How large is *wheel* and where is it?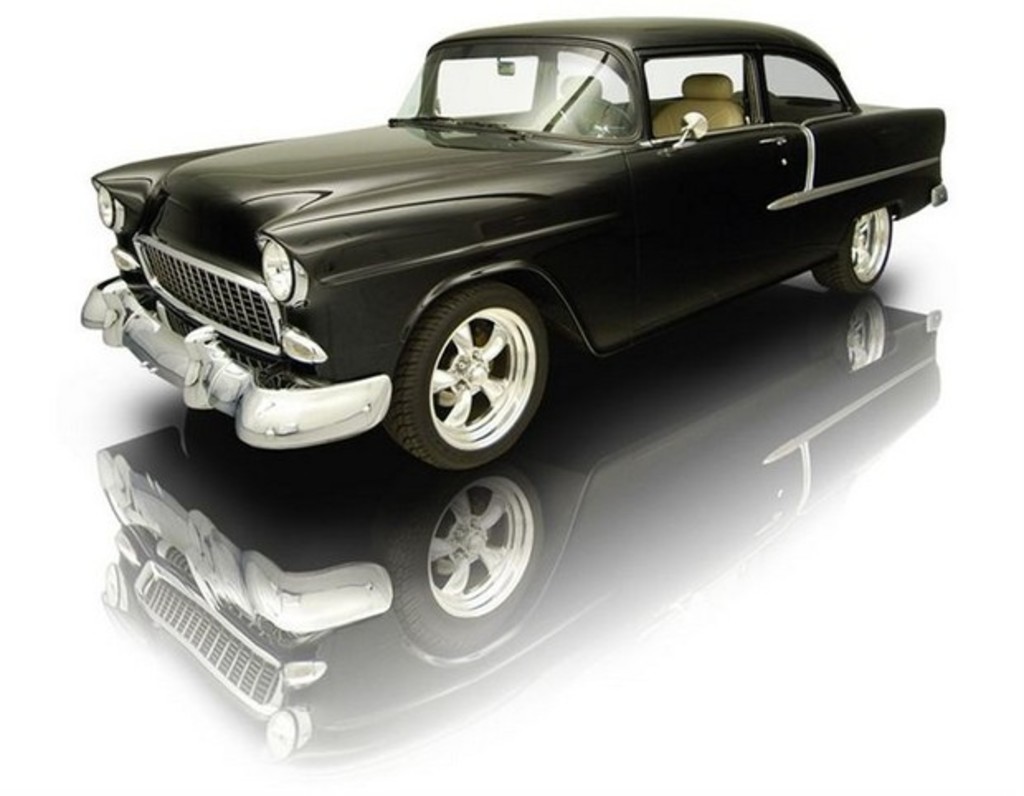
Bounding box: [x1=396, y1=274, x2=550, y2=474].
